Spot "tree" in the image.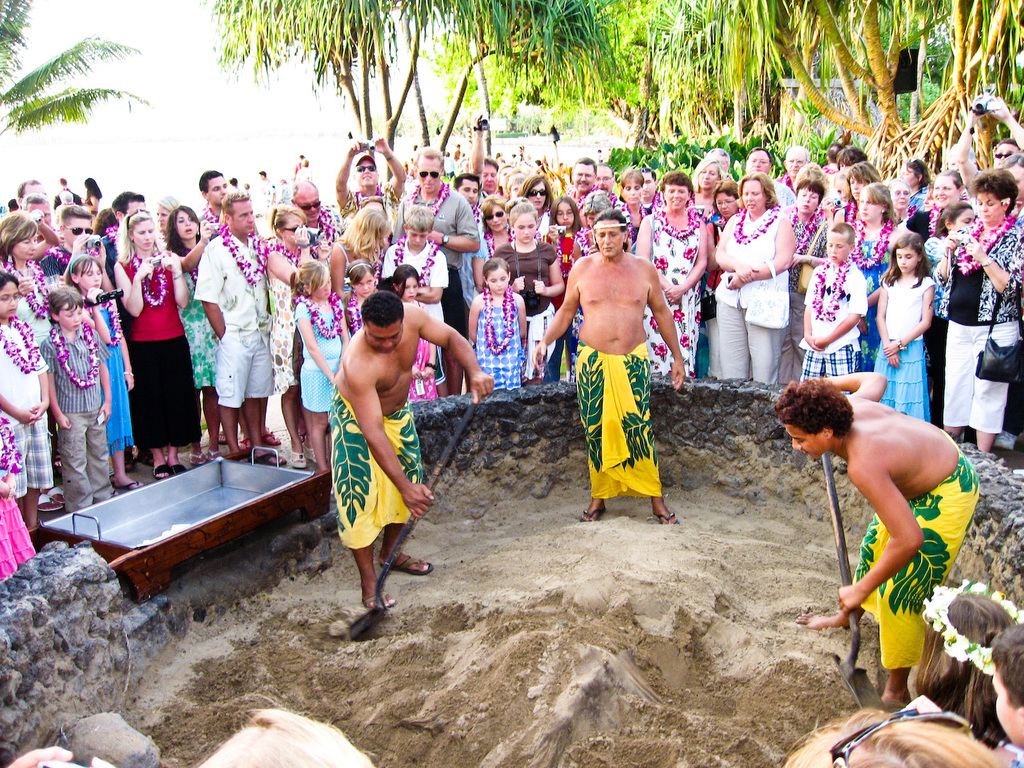
"tree" found at (x1=210, y1=0, x2=641, y2=186).
